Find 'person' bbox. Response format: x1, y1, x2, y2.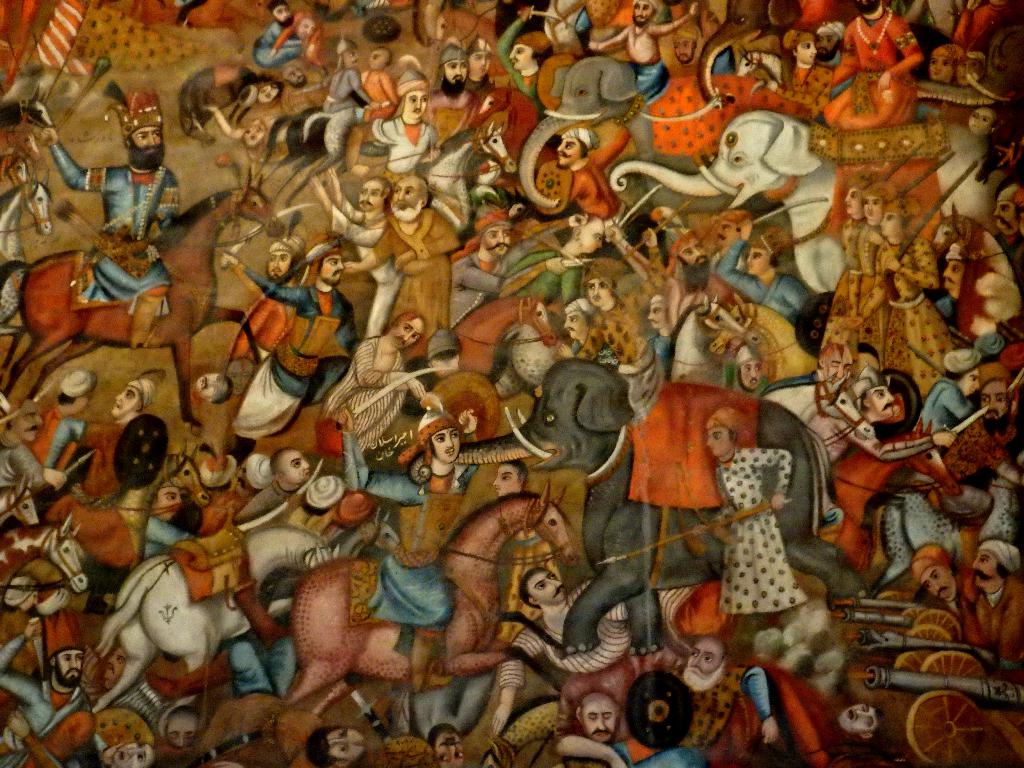
0, 605, 83, 767.
